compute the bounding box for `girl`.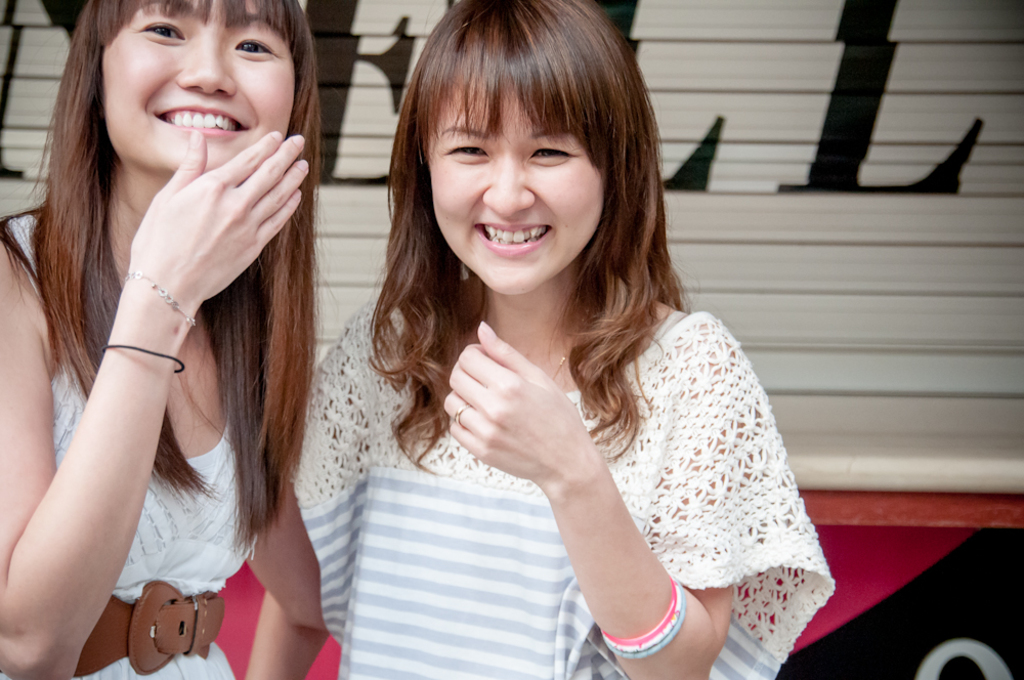
bbox(284, 0, 824, 679).
